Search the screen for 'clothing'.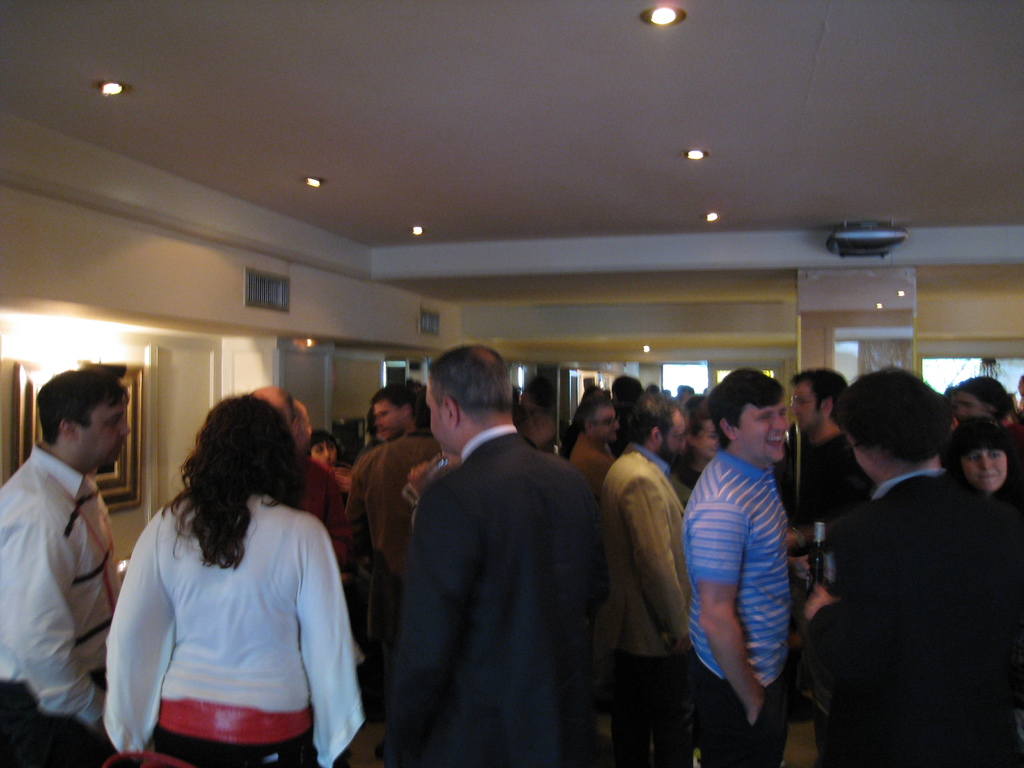
Found at bbox(103, 490, 369, 767).
